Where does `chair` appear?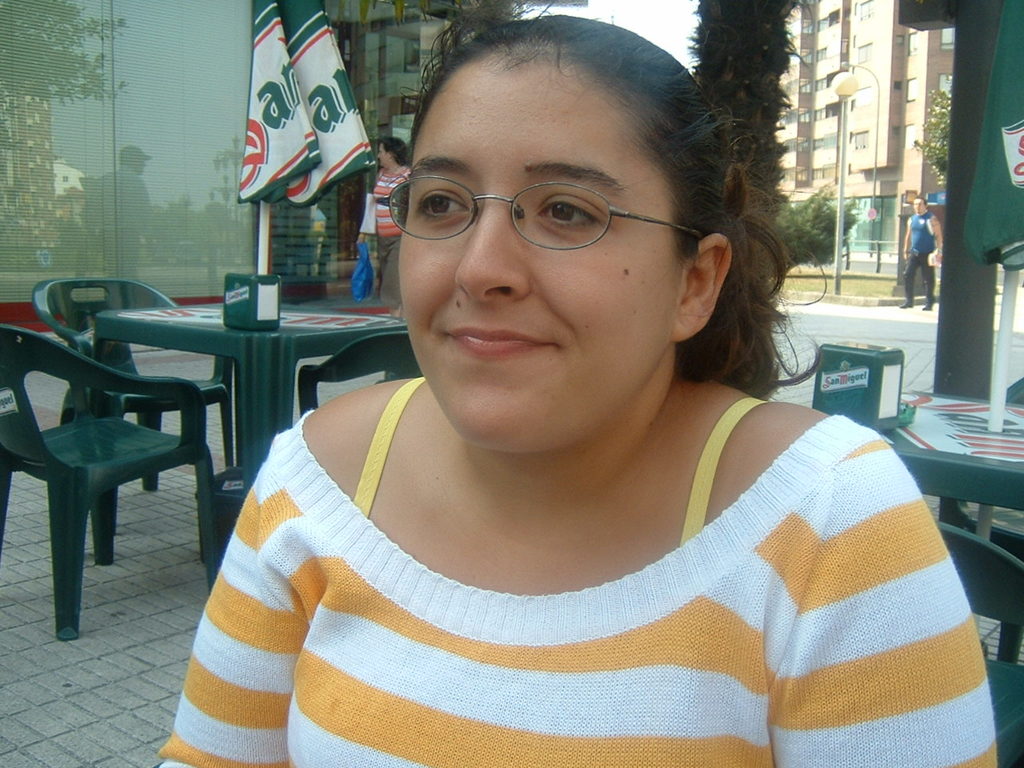
Appears at box(297, 333, 423, 418).
